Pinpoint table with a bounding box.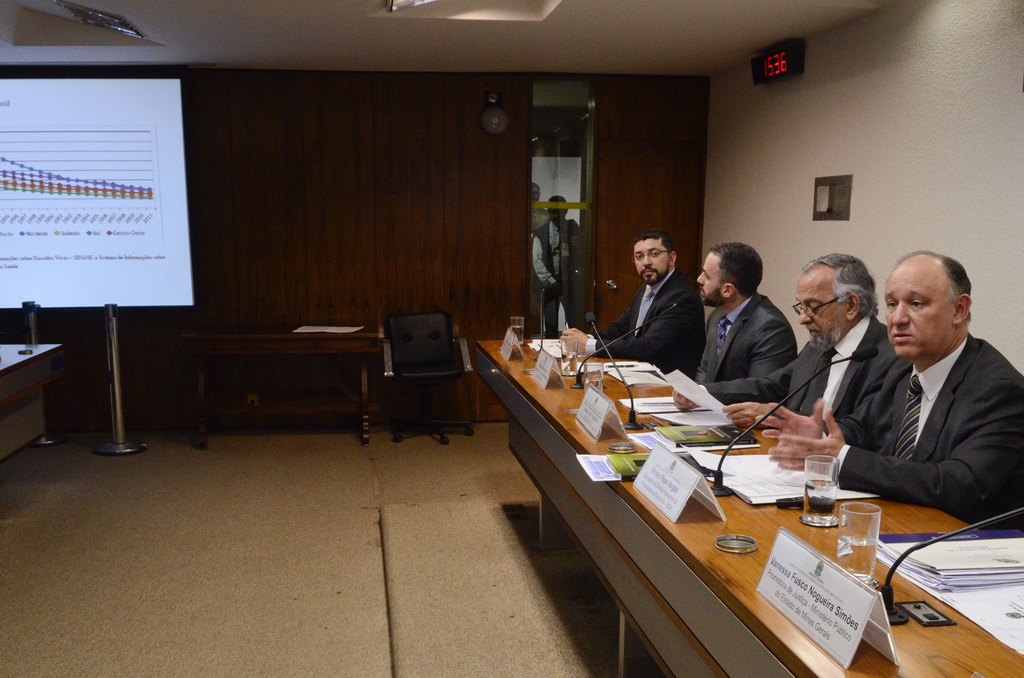
[0, 333, 64, 472].
